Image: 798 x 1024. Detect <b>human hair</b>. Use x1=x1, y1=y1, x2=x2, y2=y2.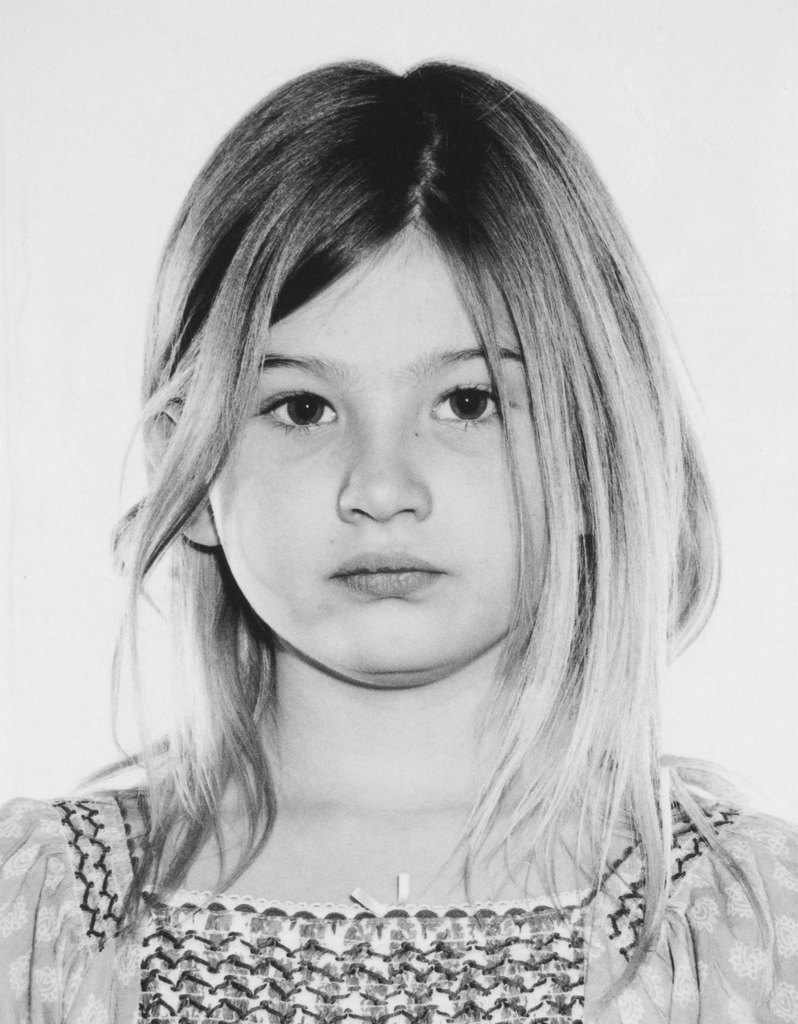
x1=85, y1=99, x2=722, y2=964.
